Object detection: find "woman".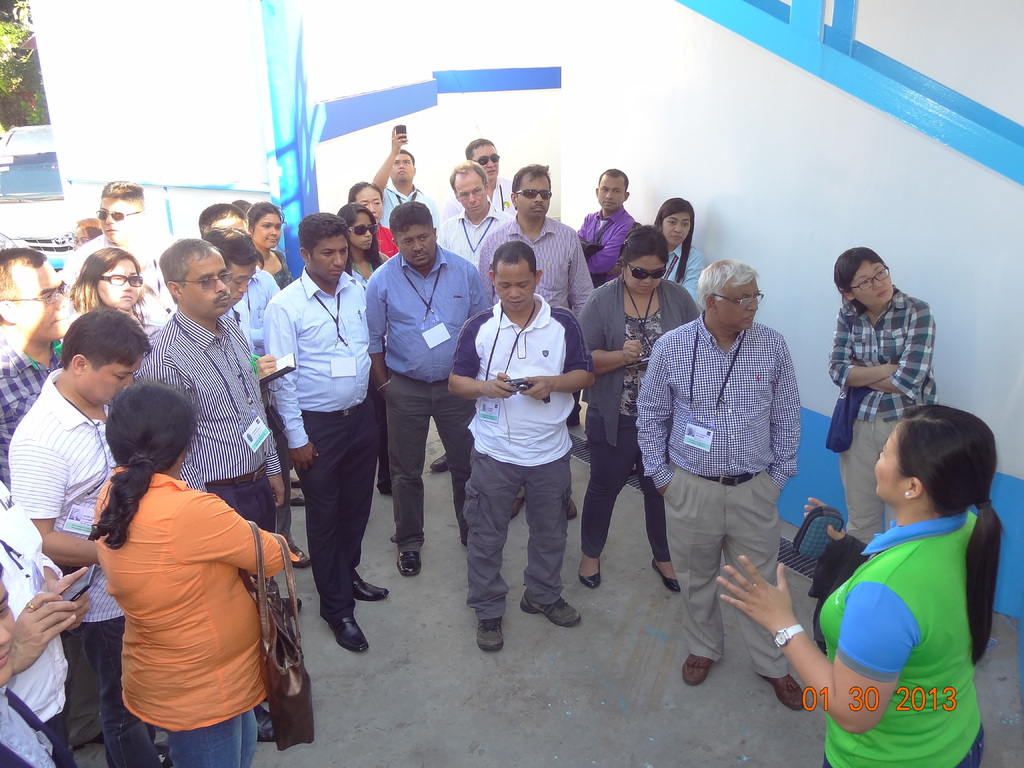
crop(70, 241, 144, 326).
